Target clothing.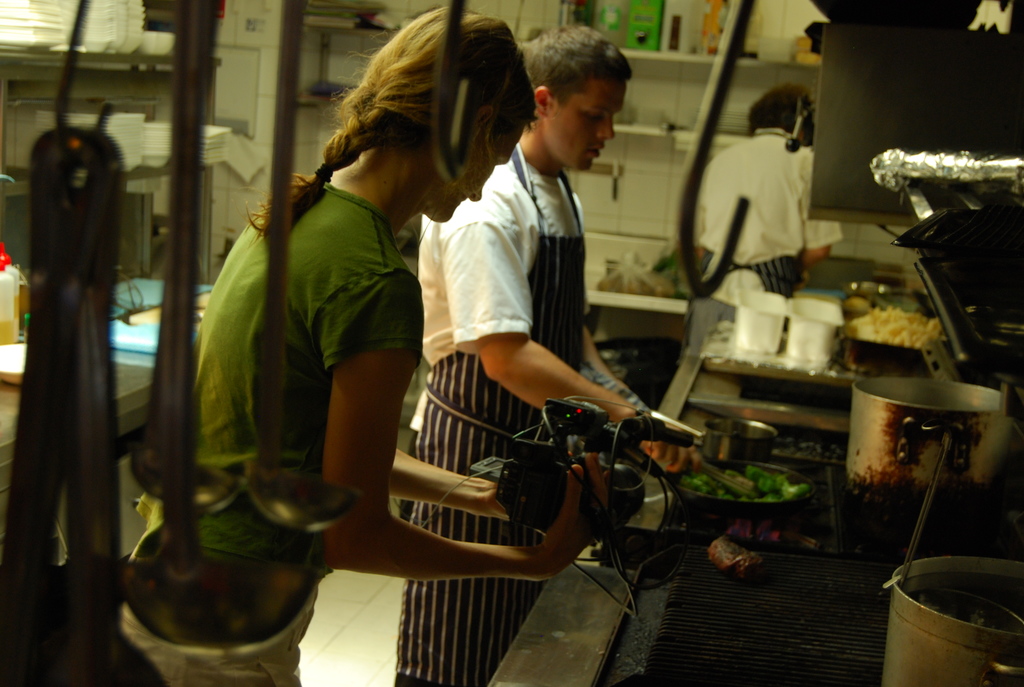
Target region: Rect(404, 149, 600, 686).
